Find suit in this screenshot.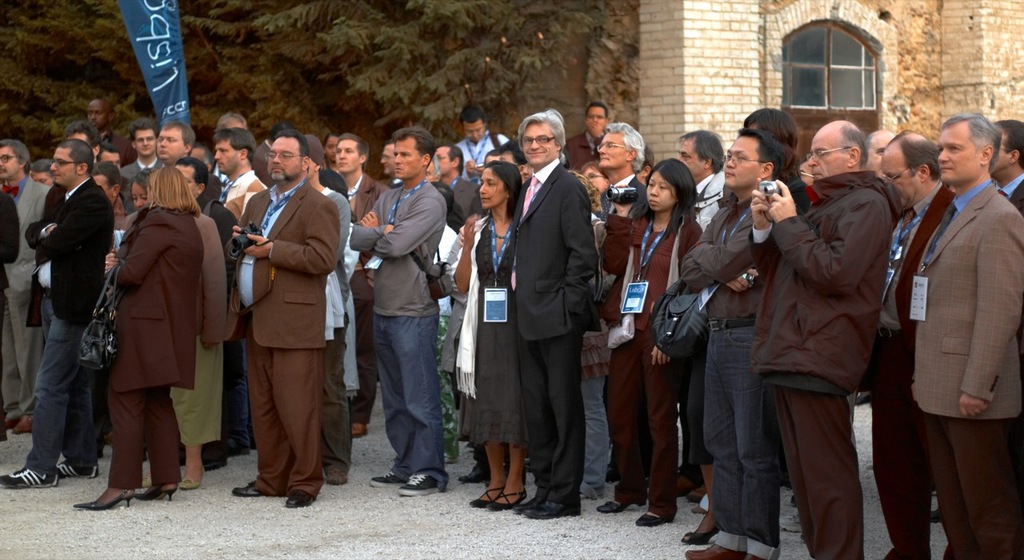
The bounding box for suit is bbox=[450, 180, 478, 225].
